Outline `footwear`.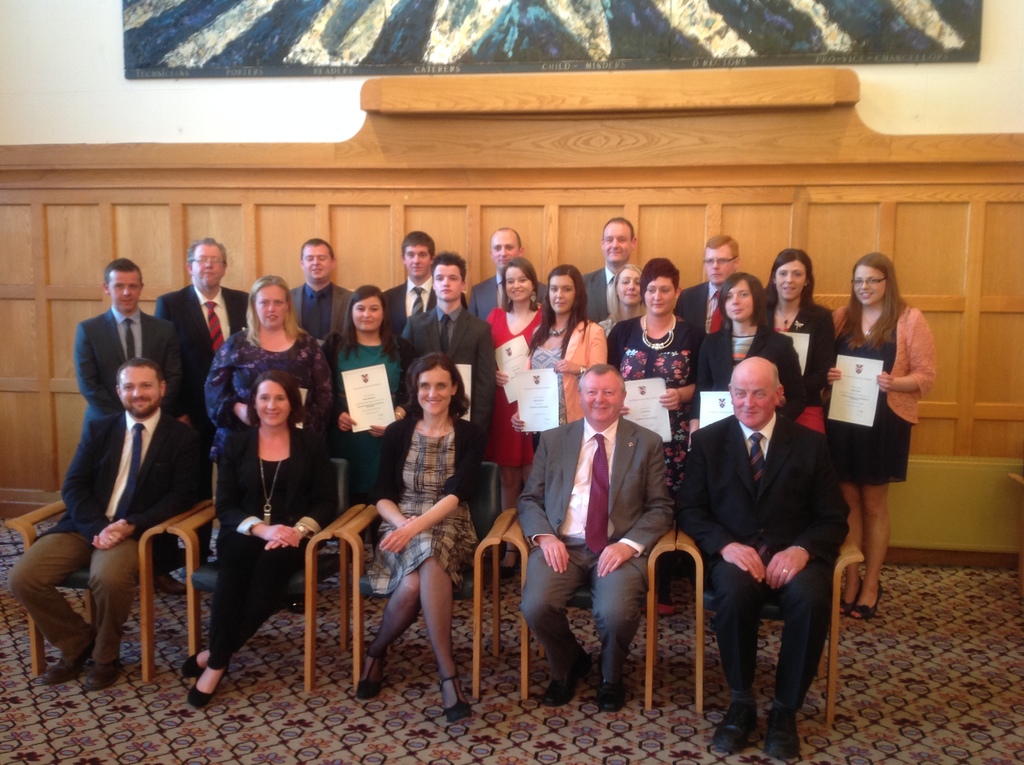
Outline: 31:661:86:684.
